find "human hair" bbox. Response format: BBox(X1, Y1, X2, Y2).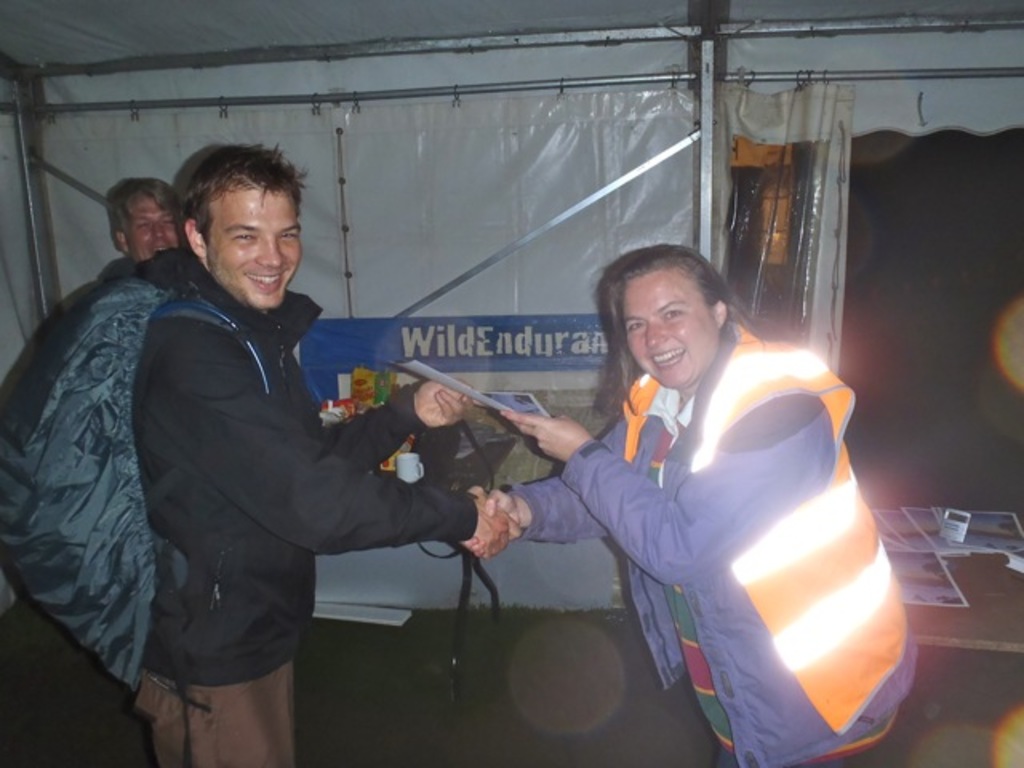
BBox(592, 246, 773, 418).
